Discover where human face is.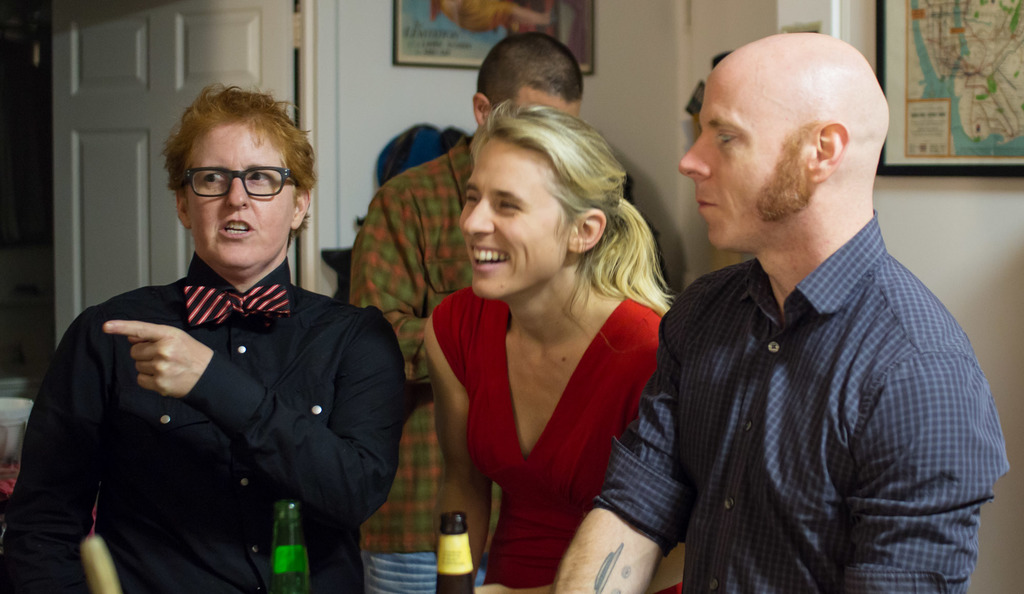
Discovered at [x1=681, y1=66, x2=804, y2=248].
